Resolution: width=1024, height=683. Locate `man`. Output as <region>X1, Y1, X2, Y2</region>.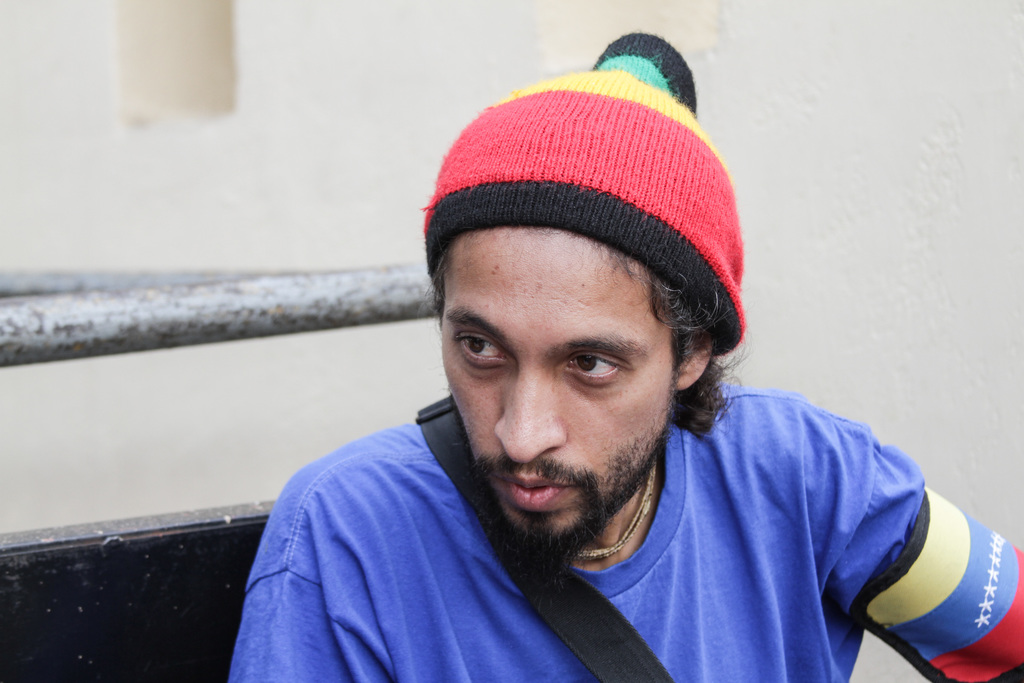
<region>220, 26, 1023, 682</region>.
